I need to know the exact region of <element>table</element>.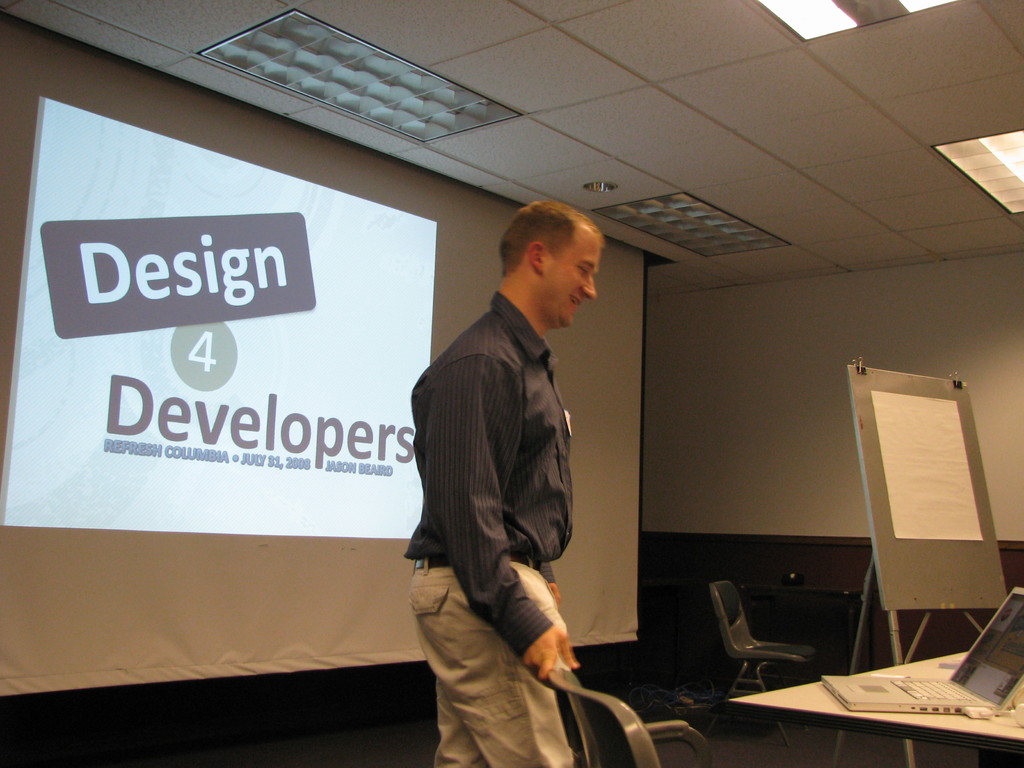
Region: [left=707, top=648, right=1023, bottom=760].
